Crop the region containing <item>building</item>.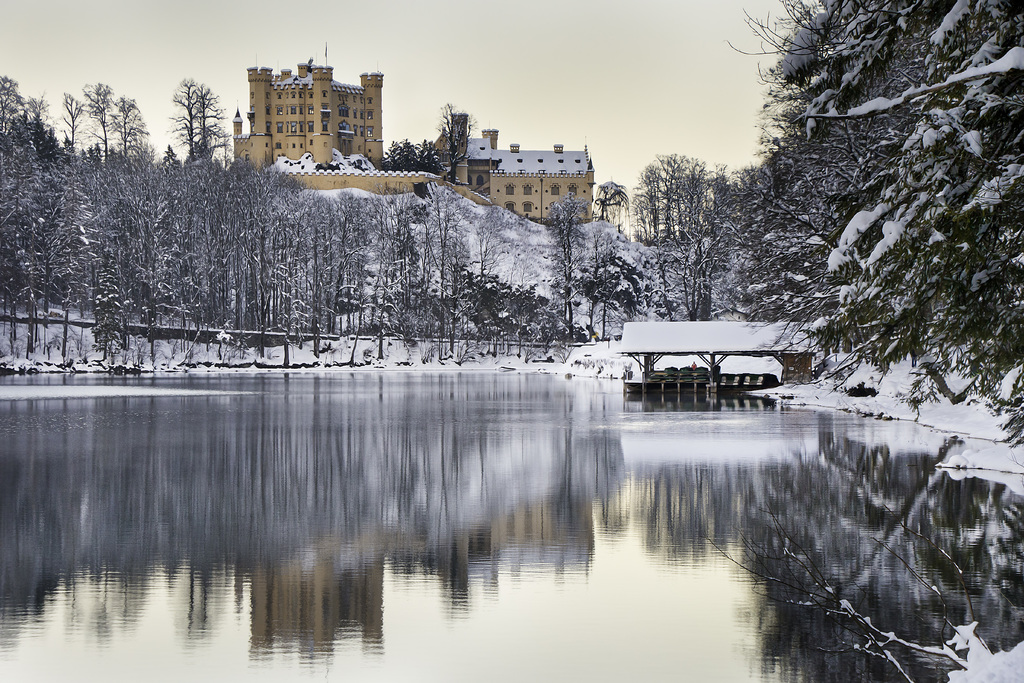
Crop region: left=234, top=42, right=597, bottom=224.
